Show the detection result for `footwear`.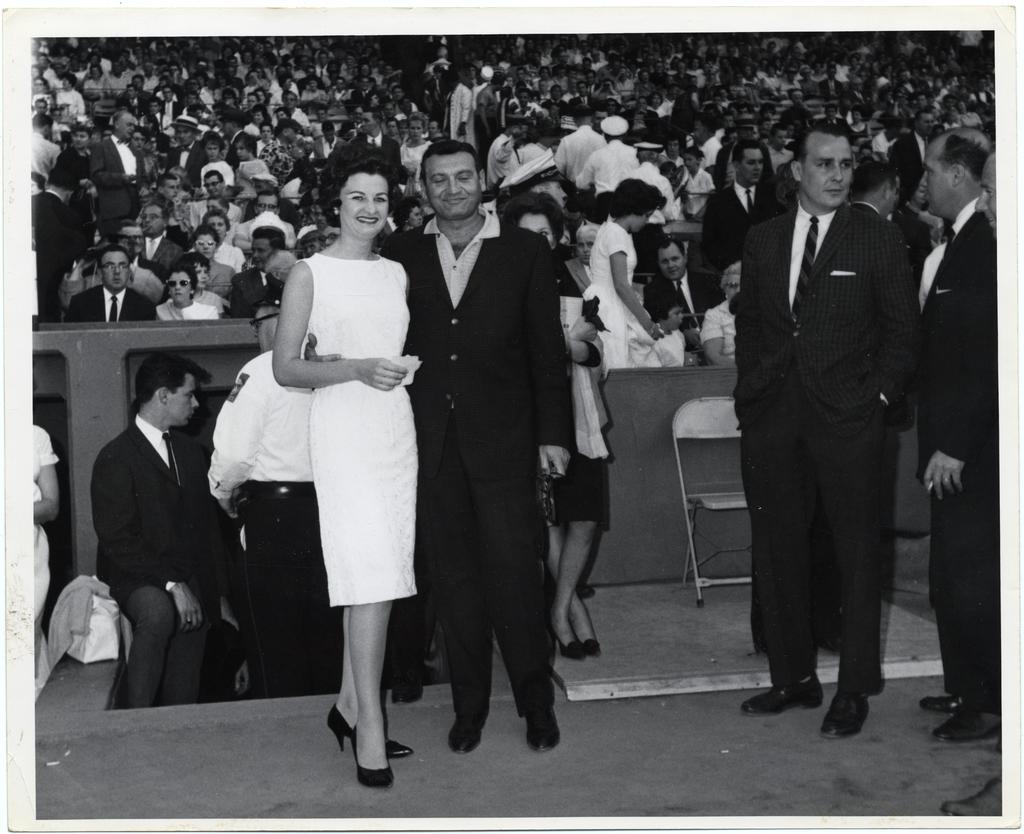
bbox=(934, 702, 1021, 744).
